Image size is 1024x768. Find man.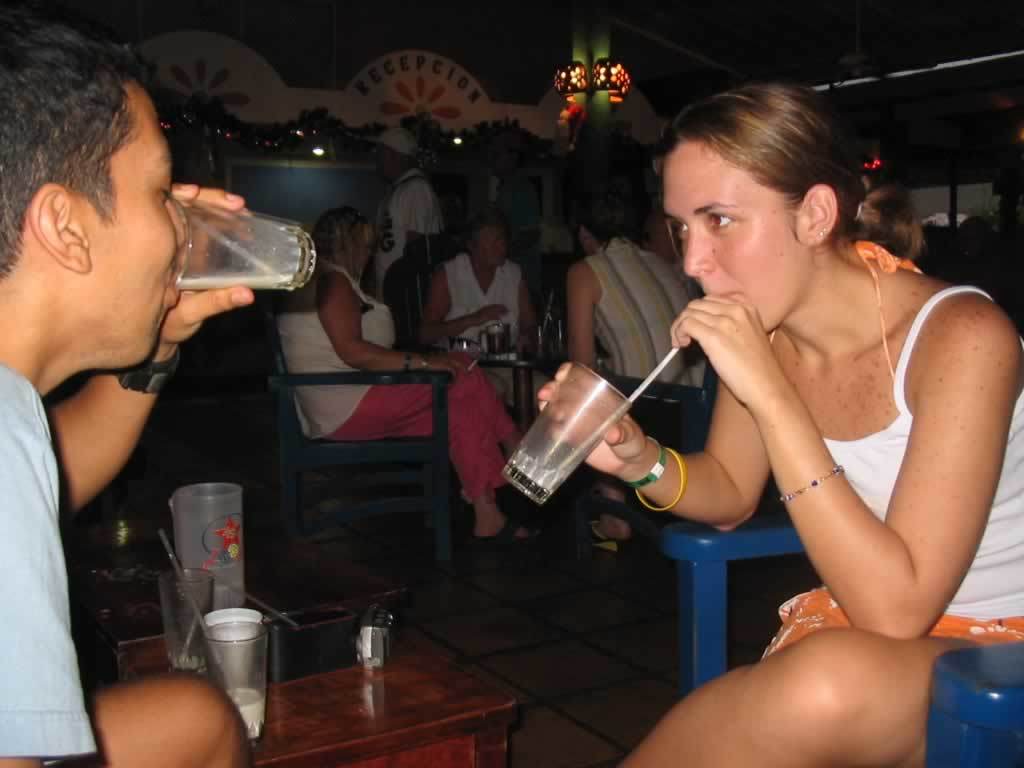
<region>571, 196, 713, 390</region>.
